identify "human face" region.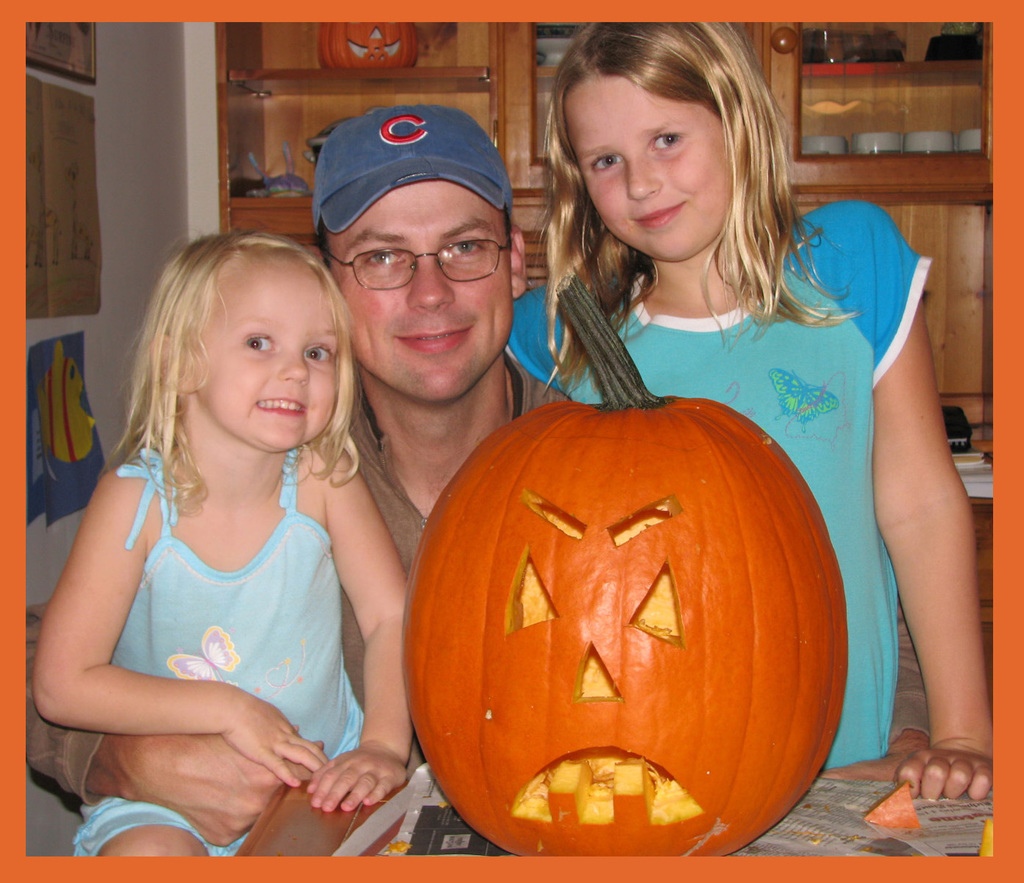
Region: rect(326, 178, 516, 403).
